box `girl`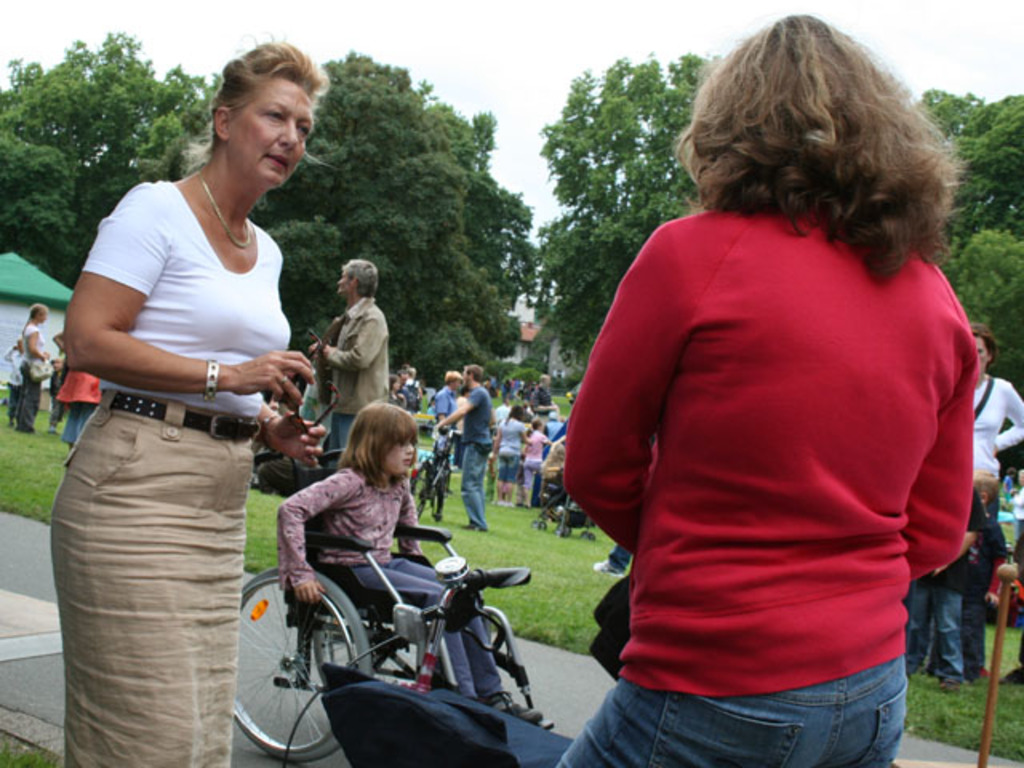
x1=24, y1=301, x2=51, y2=432
